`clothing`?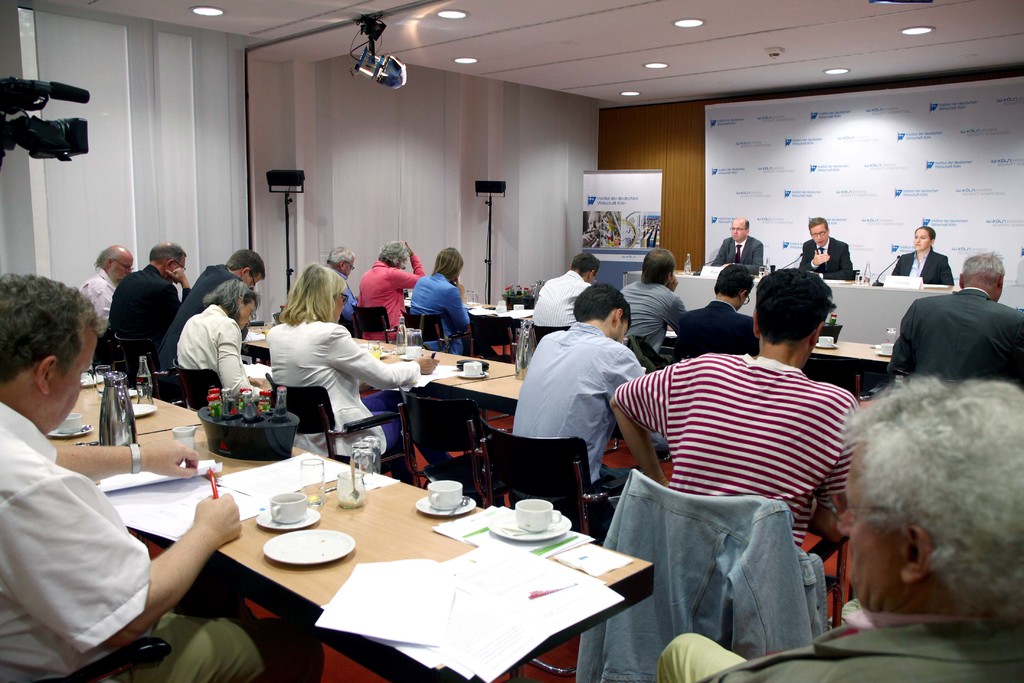
bbox=(658, 607, 1023, 682)
